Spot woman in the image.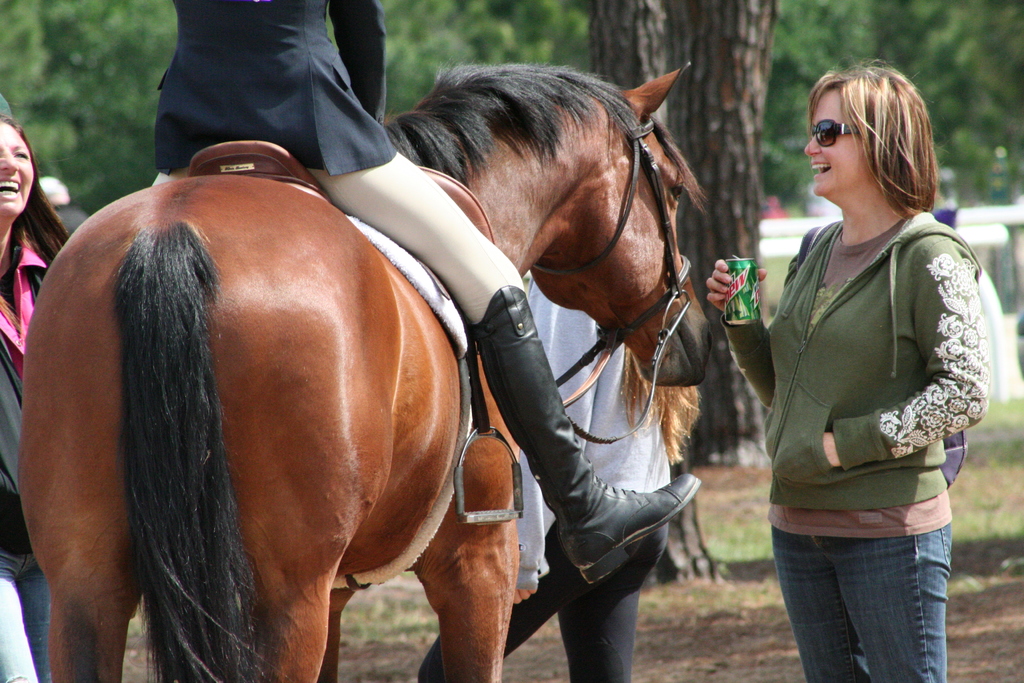
woman found at pyautogui.locateOnScreen(726, 49, 993, 677).
